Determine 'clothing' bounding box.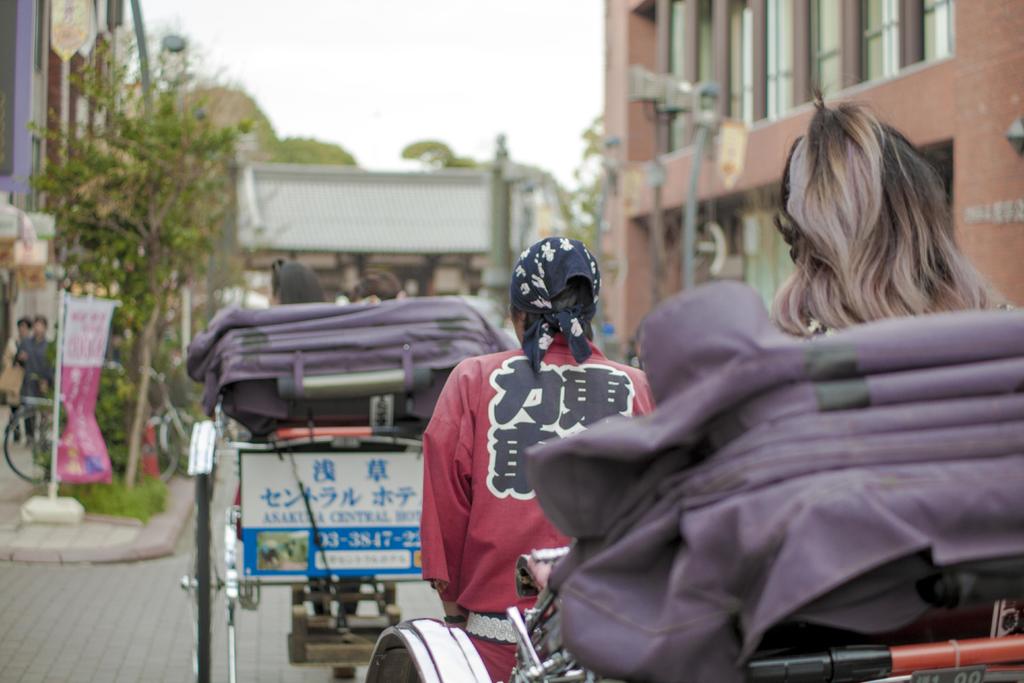
Determined: 1,335,38,434.
